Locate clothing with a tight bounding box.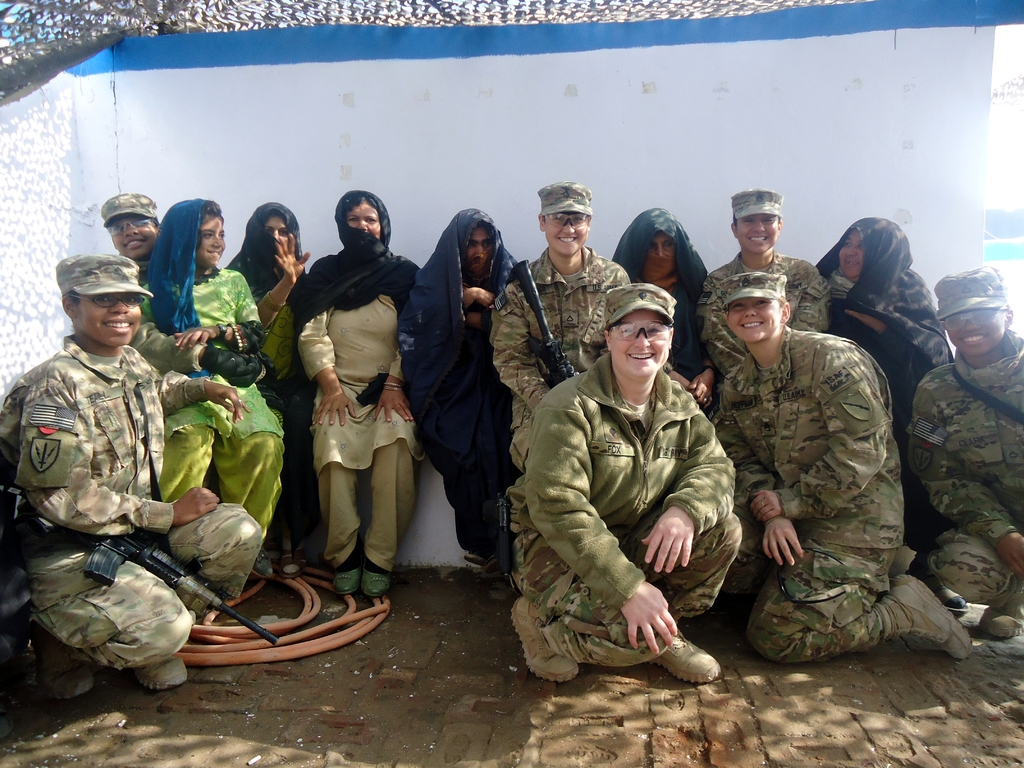
[0,340,260,672].
